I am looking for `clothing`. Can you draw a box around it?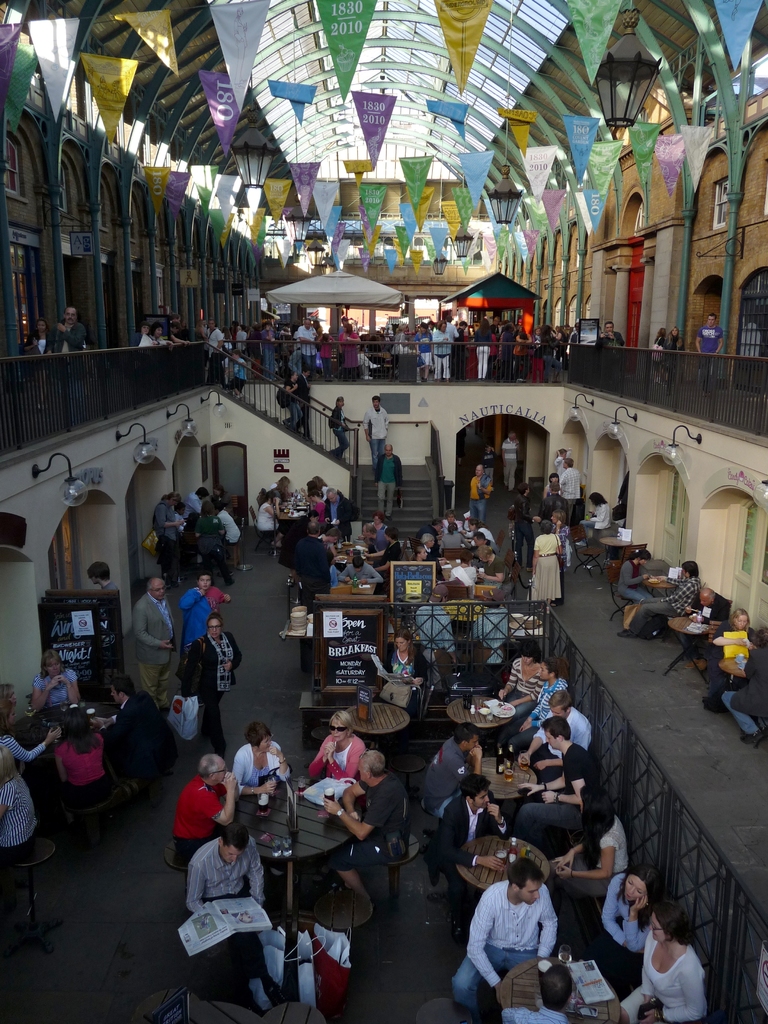
Sure, the bounding box is region(481, 447, 500, 486).
